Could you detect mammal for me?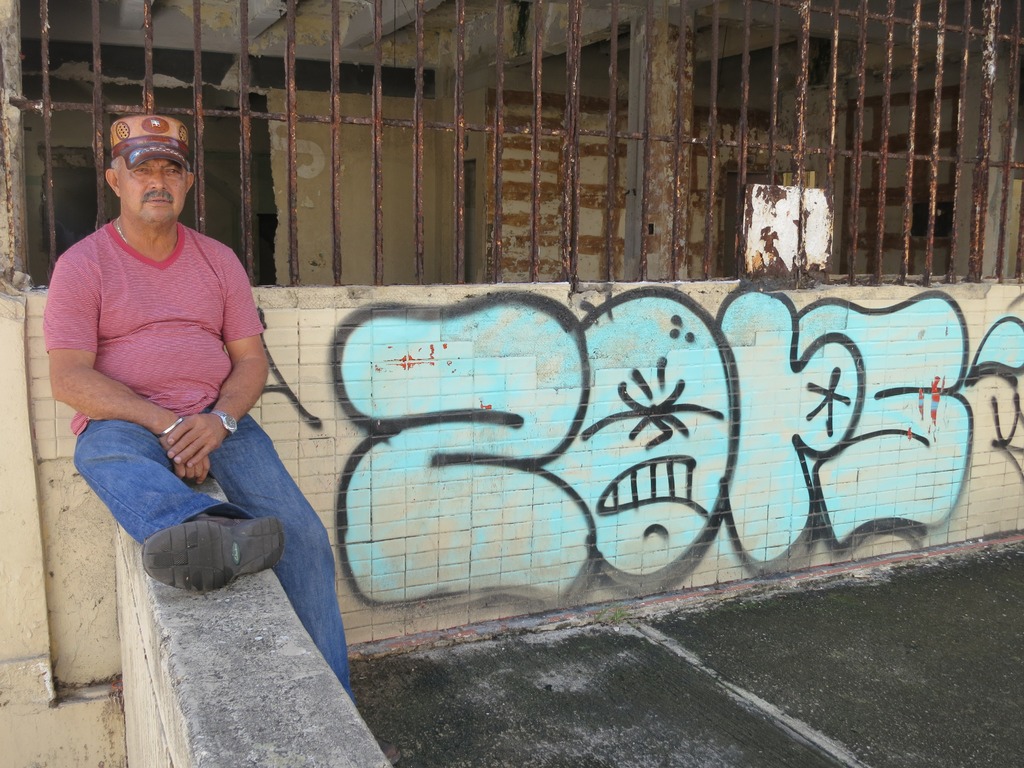
Detection result: (44,111,369,693).
